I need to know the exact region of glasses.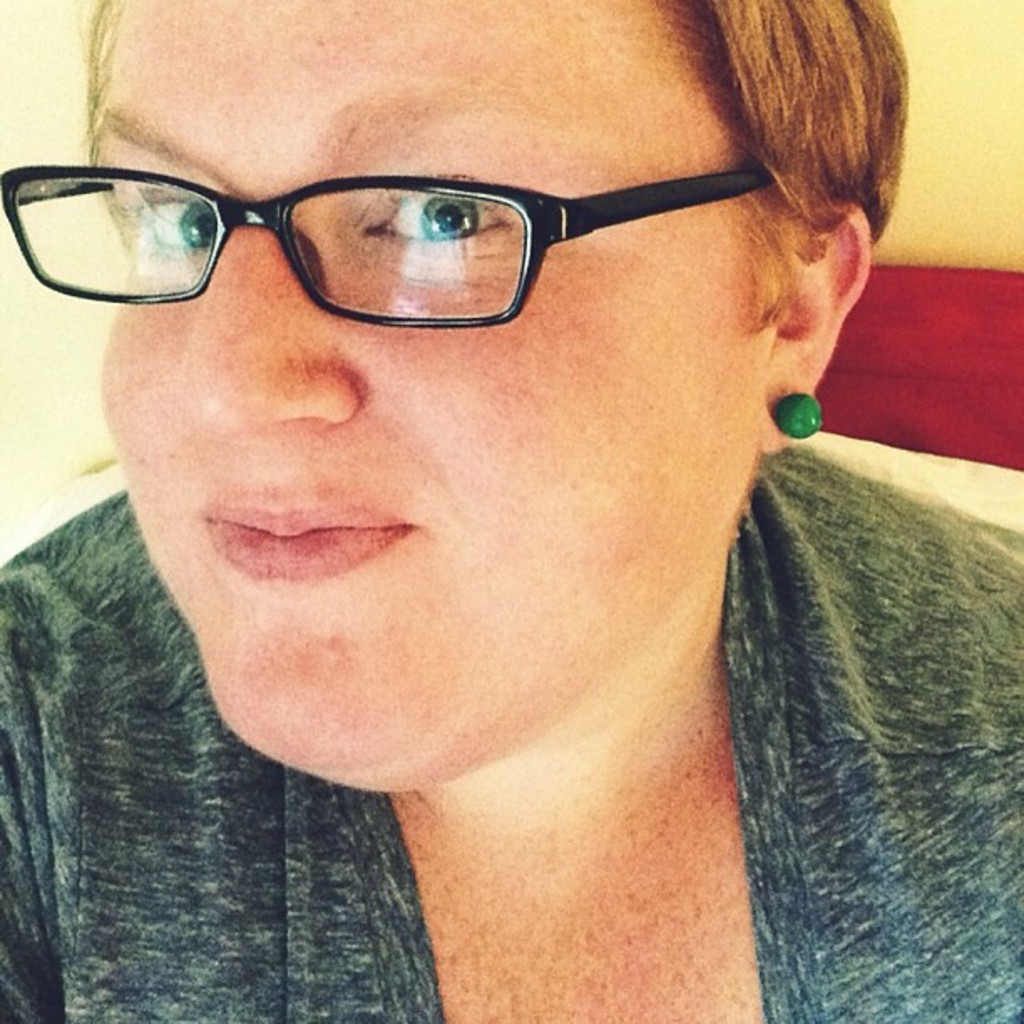
Region: select_region(2, 169, 785, 325).
